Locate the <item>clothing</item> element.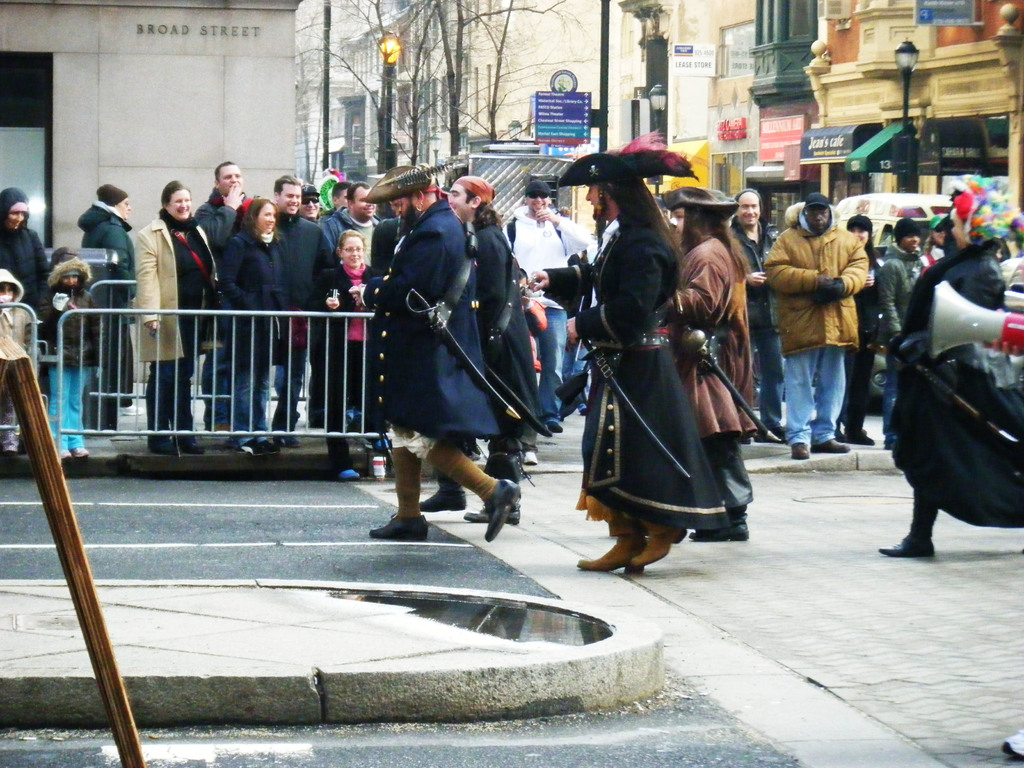
Element bbox: bbox(515, 204, 575, 339).
